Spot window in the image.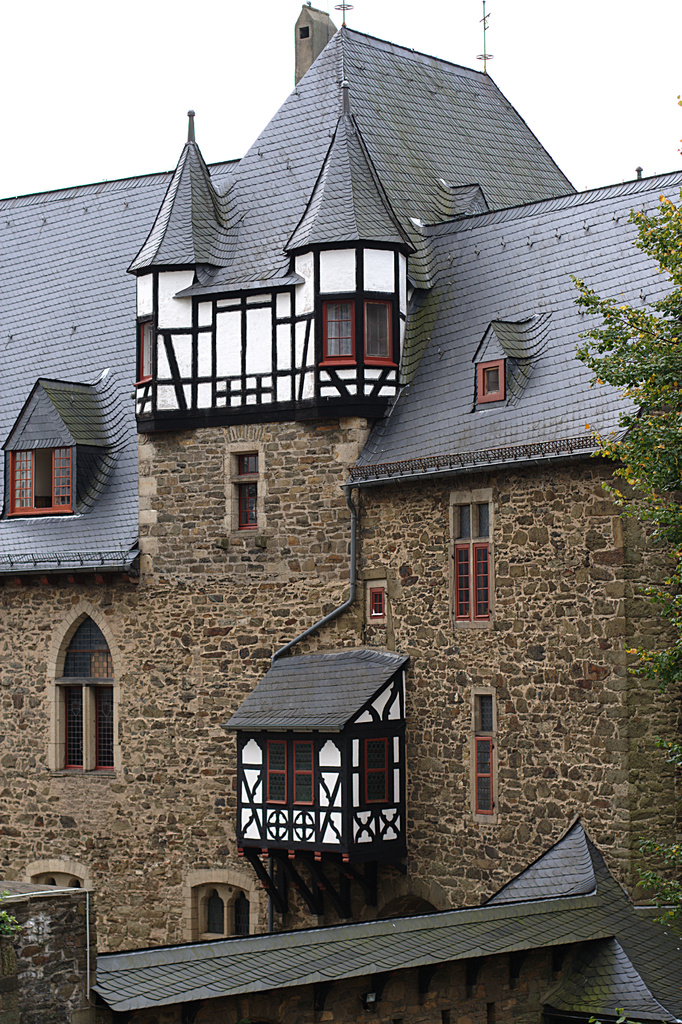
window found at {"x1": 475, "y1": 730, "x2": 494, "y2": 816}.
